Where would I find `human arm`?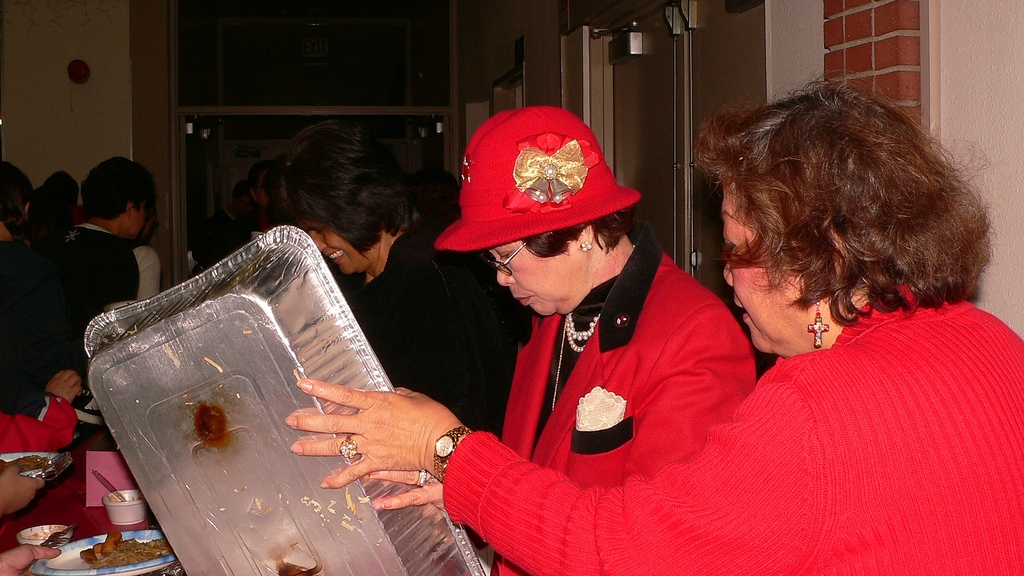
At x1=625, y1=305, x2=753, y2=484.
